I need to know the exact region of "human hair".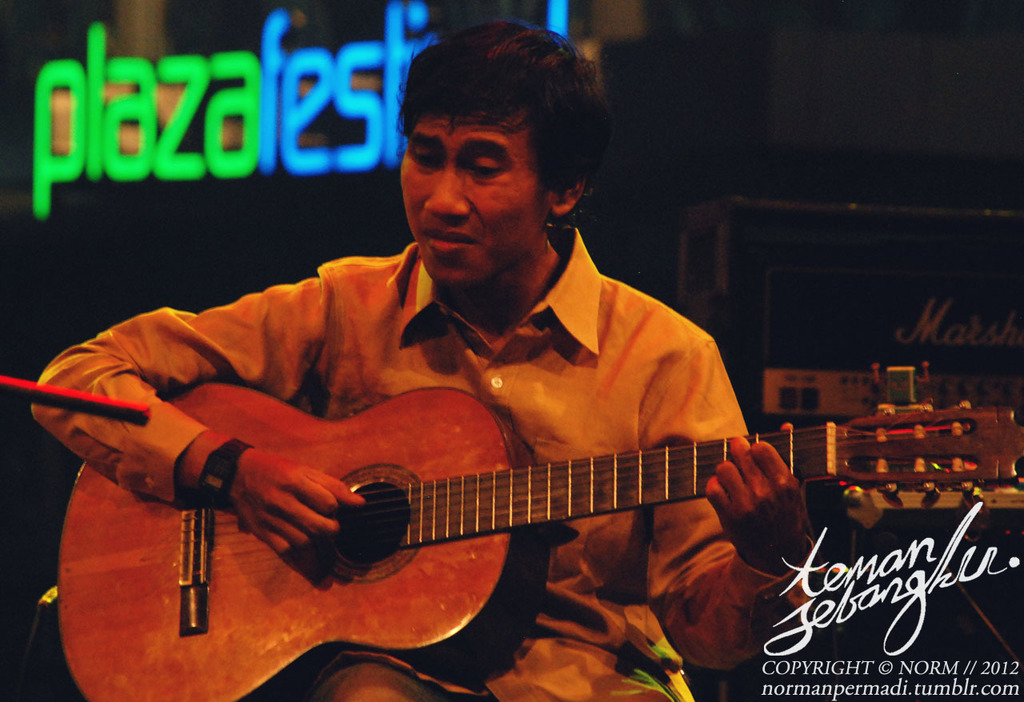
Region: {"left": 388, "top": 22, "right": 598, "bottom": 235}.
